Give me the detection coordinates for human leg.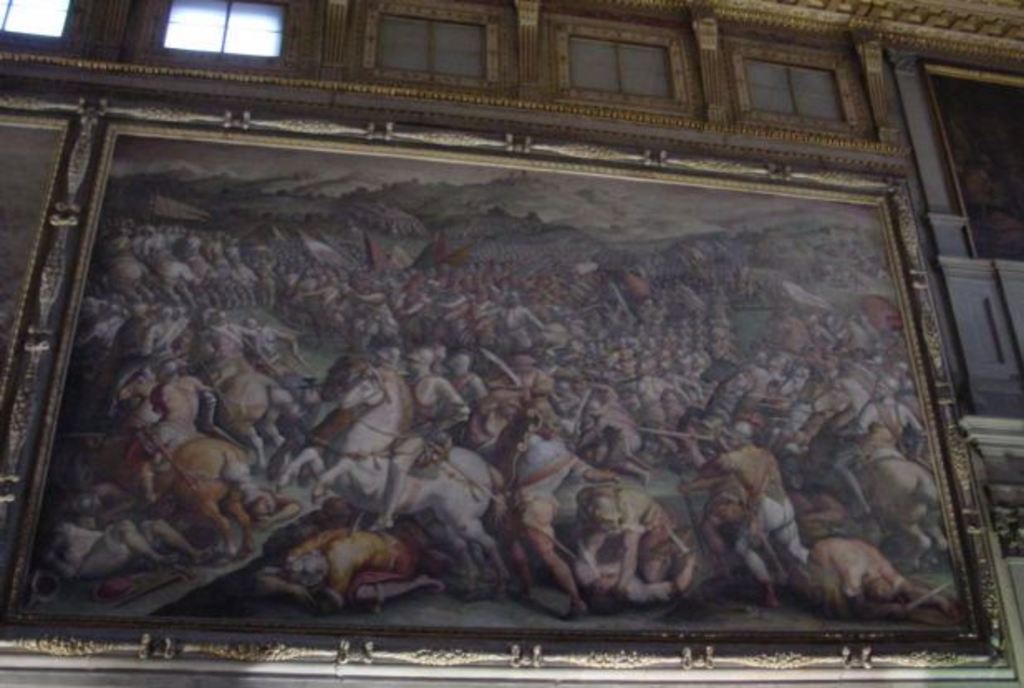
{"x1": 139, "y1": 521, "x2": 212, "y2": 567}.
